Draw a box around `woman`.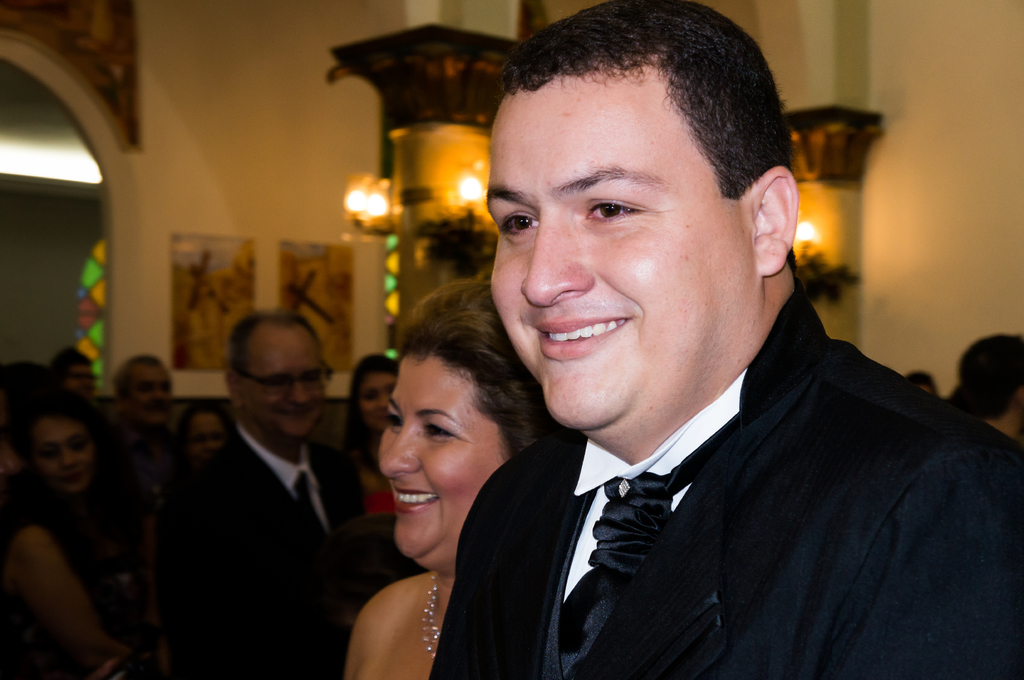
0:386:115:679.
